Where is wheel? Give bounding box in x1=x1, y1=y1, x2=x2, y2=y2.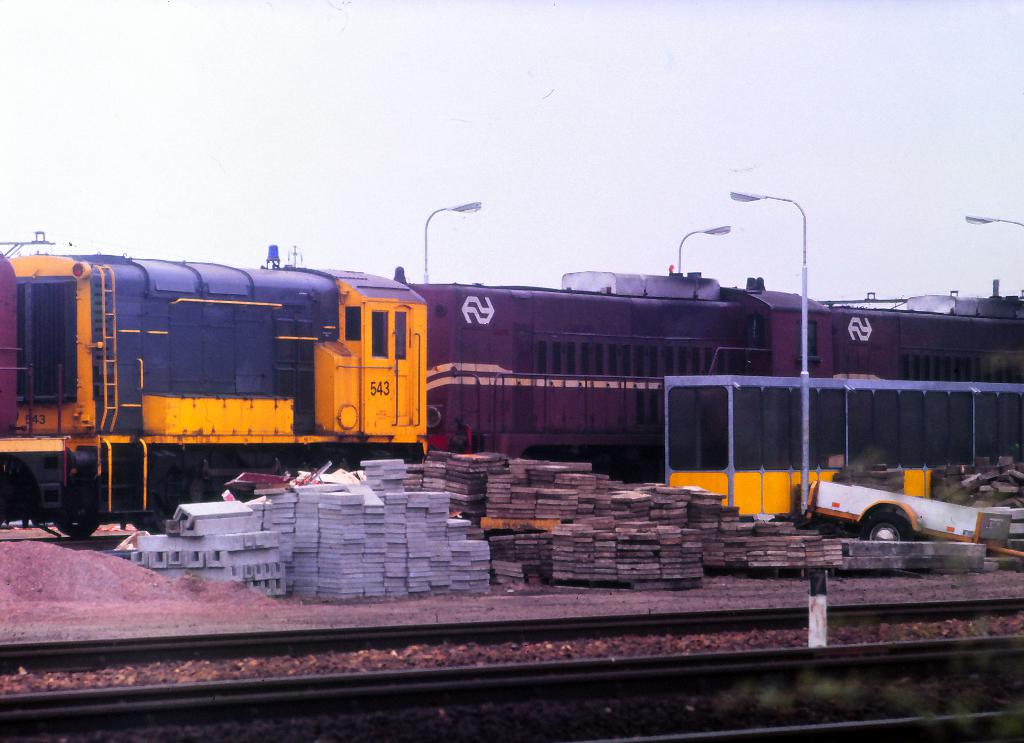
x1=52, y1=518, x2=102, y2=539.
